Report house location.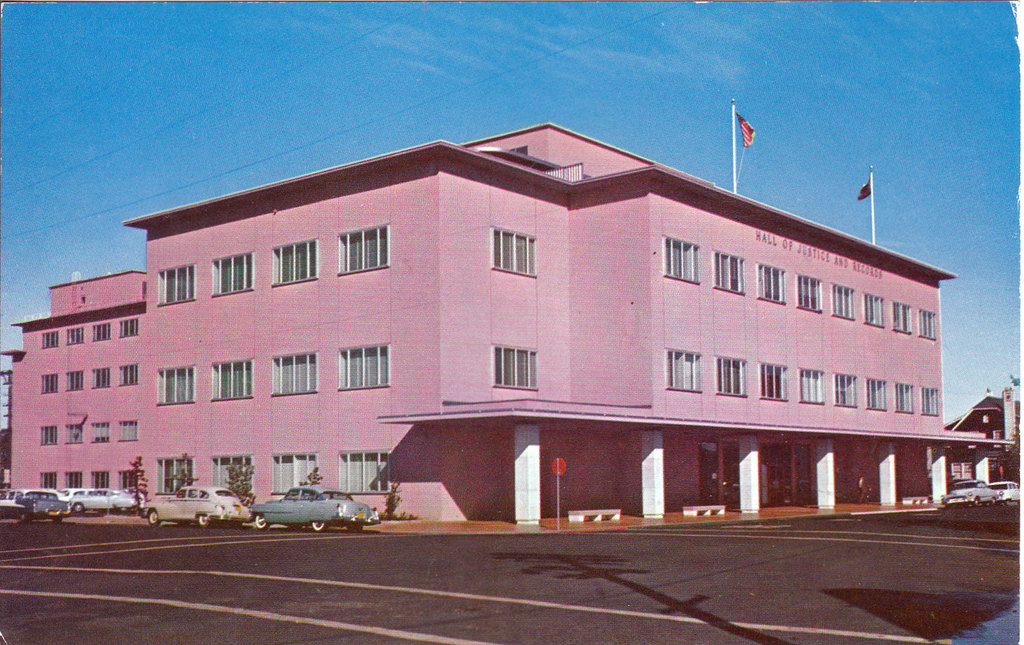
Report: 959,386,1023,486.
